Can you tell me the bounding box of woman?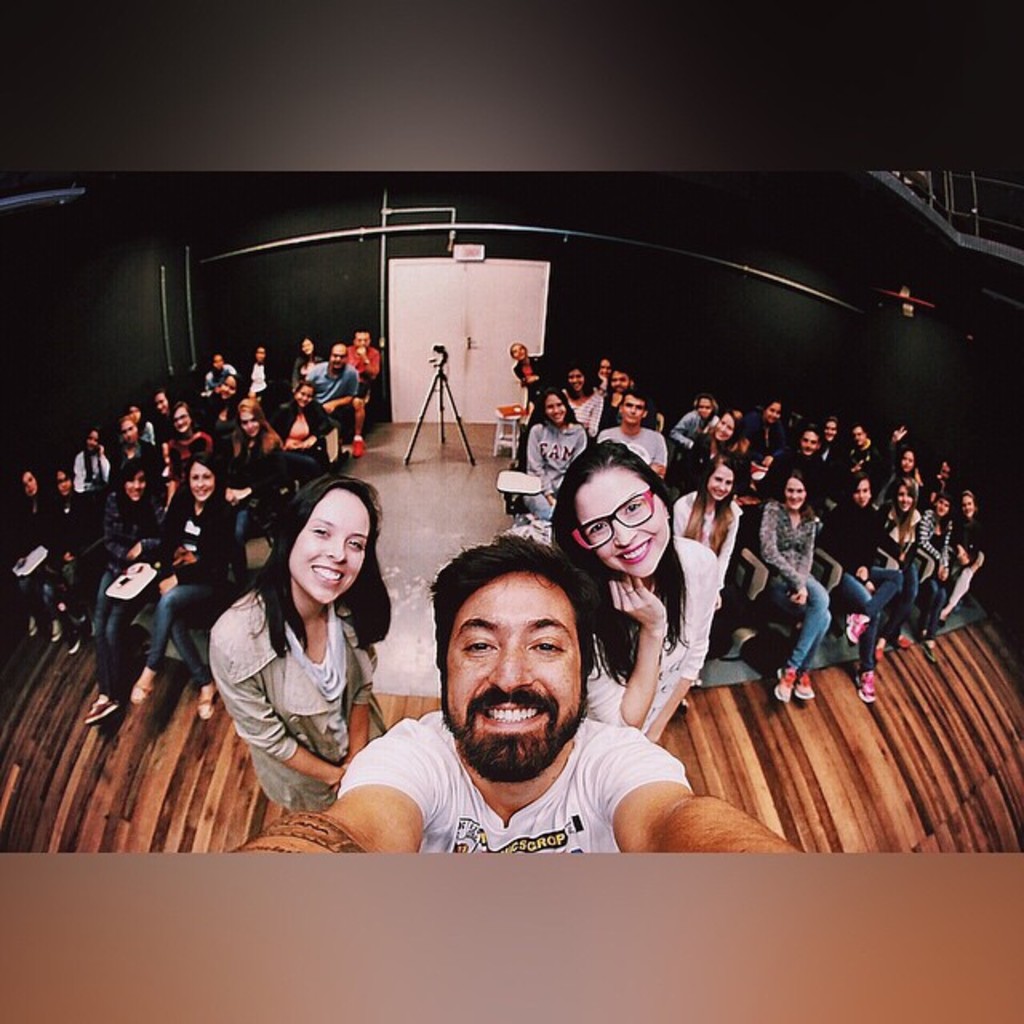
pyautogui.locateOnScreen(744, 403, 782, 466).
